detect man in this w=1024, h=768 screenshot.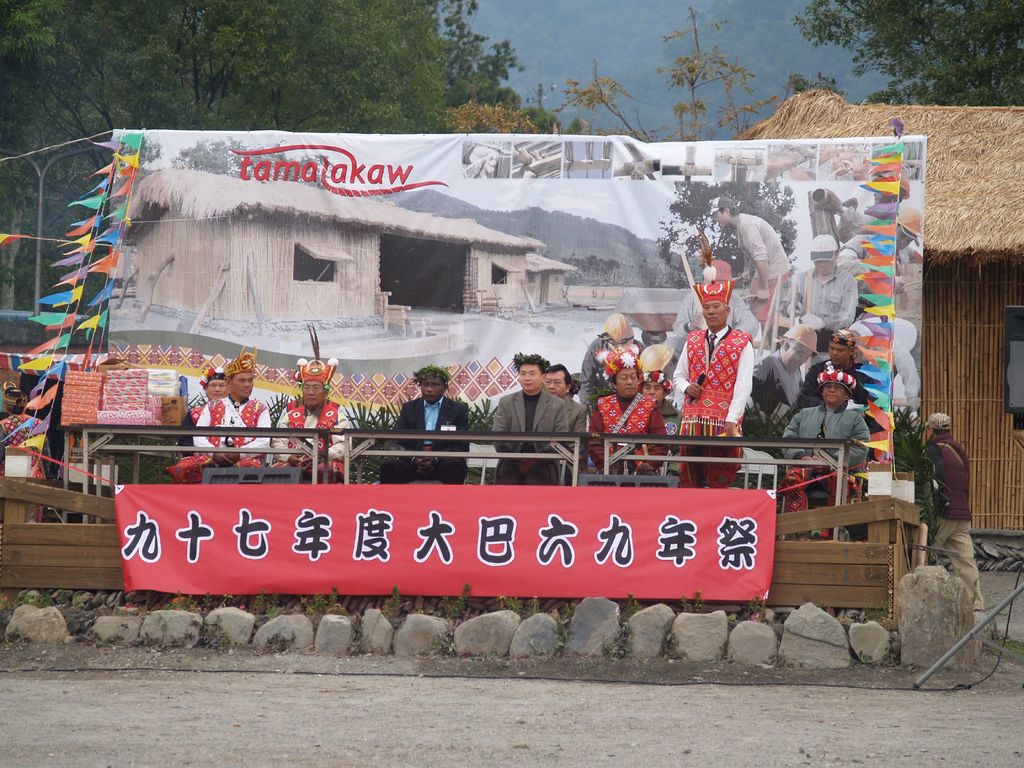
Detection: left=917, top=410, right=986, bottom=612.
